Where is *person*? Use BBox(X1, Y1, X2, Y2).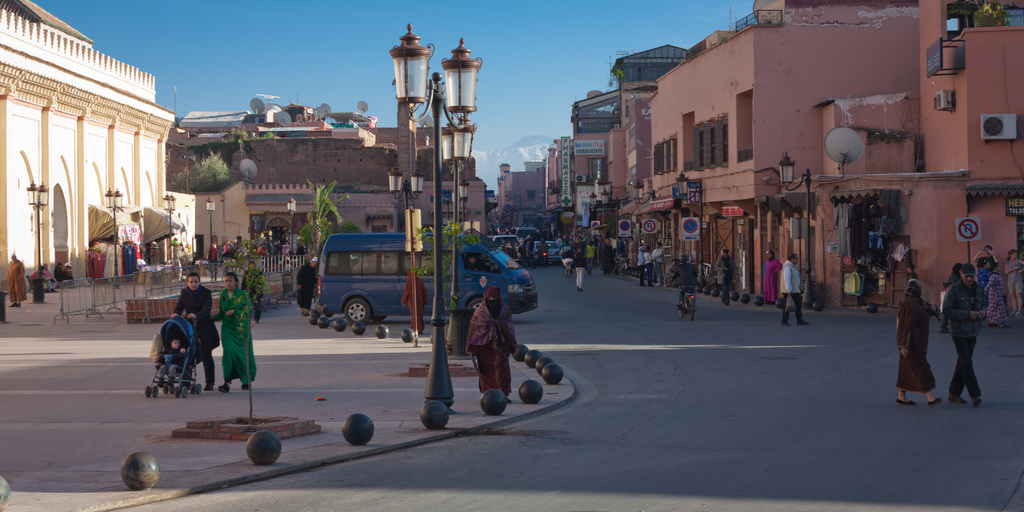
BBox(239, 256, 266, 329).
